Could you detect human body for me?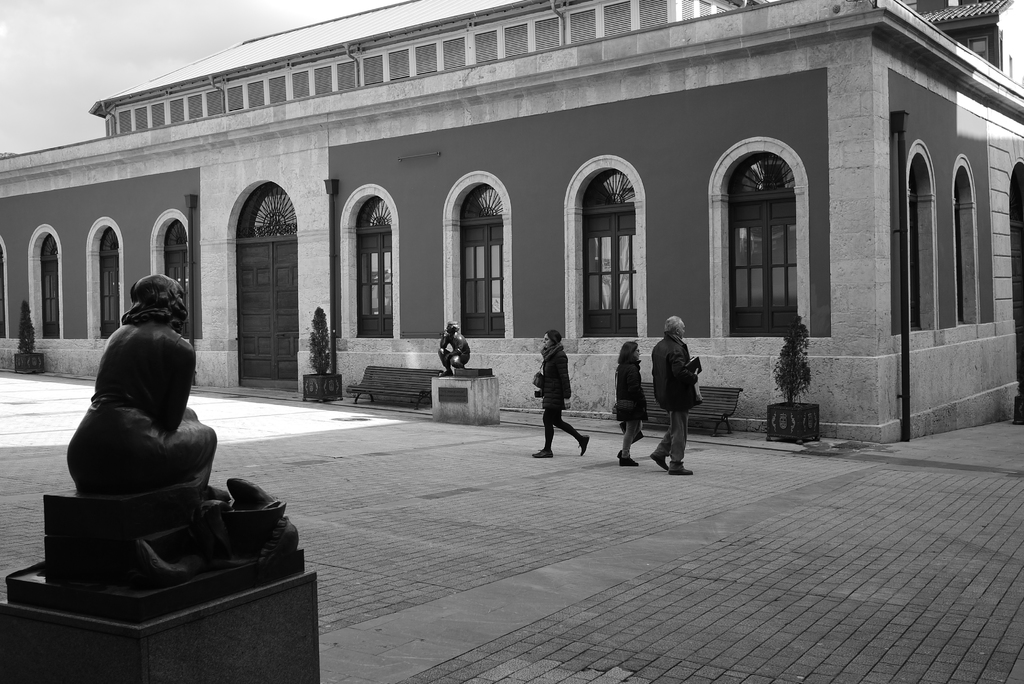
Detection result: 618 341 646 467.
